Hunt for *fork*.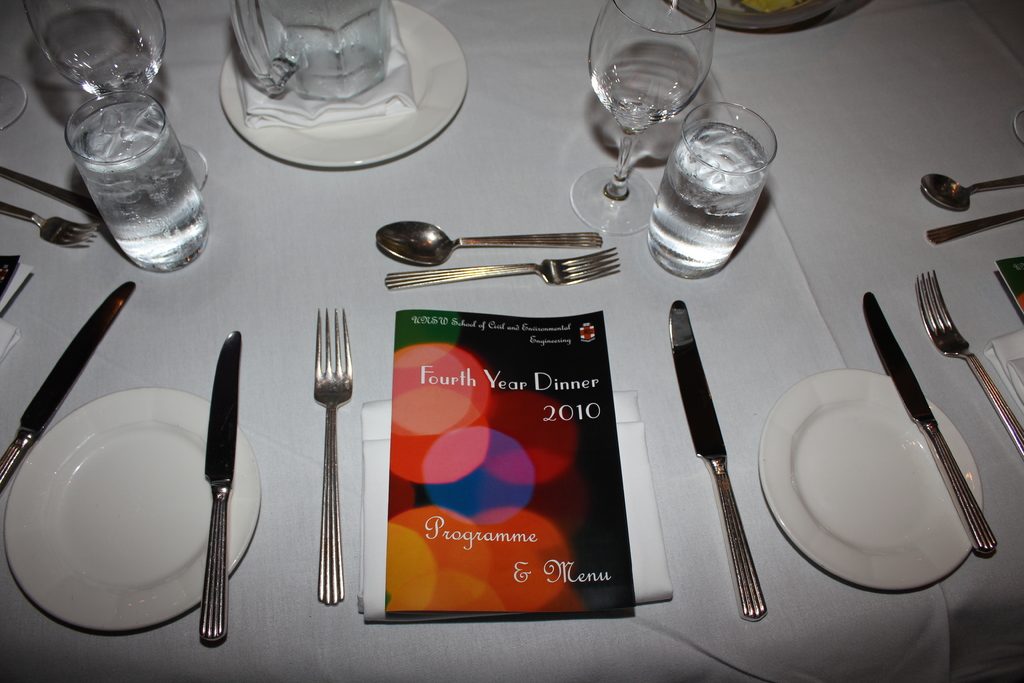
Hunted down at pyautogui.locateOnScreen(0, 205, 102, 247).
